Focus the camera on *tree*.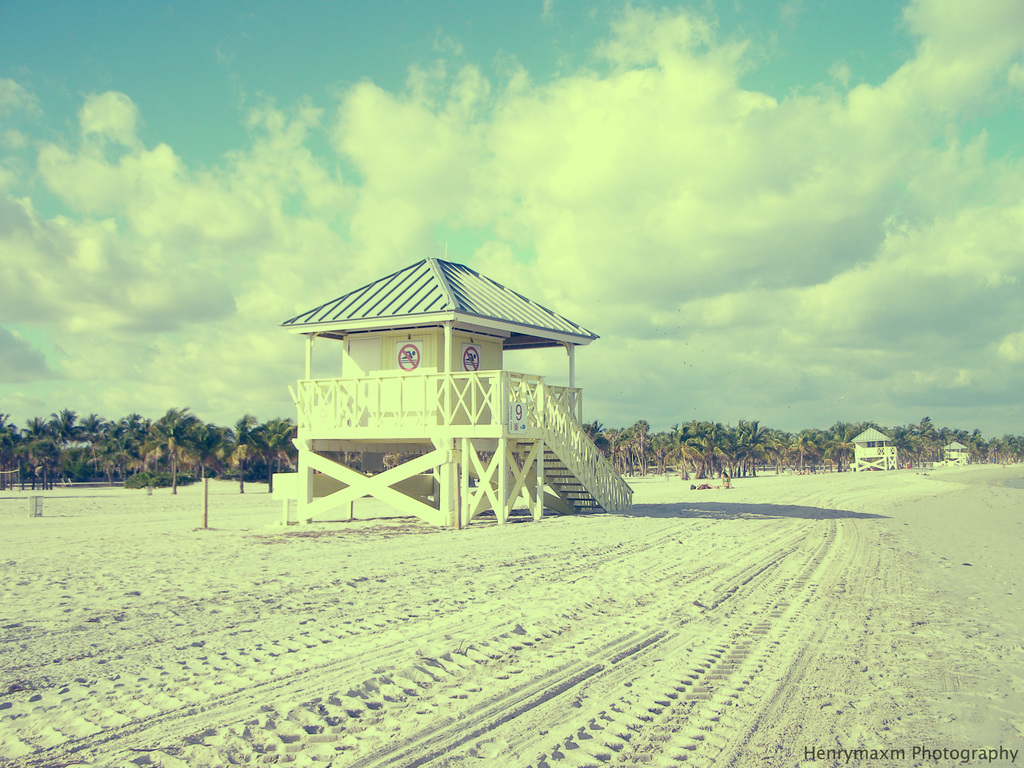
Focus region: bbox=(931, 426, 954, 449).
